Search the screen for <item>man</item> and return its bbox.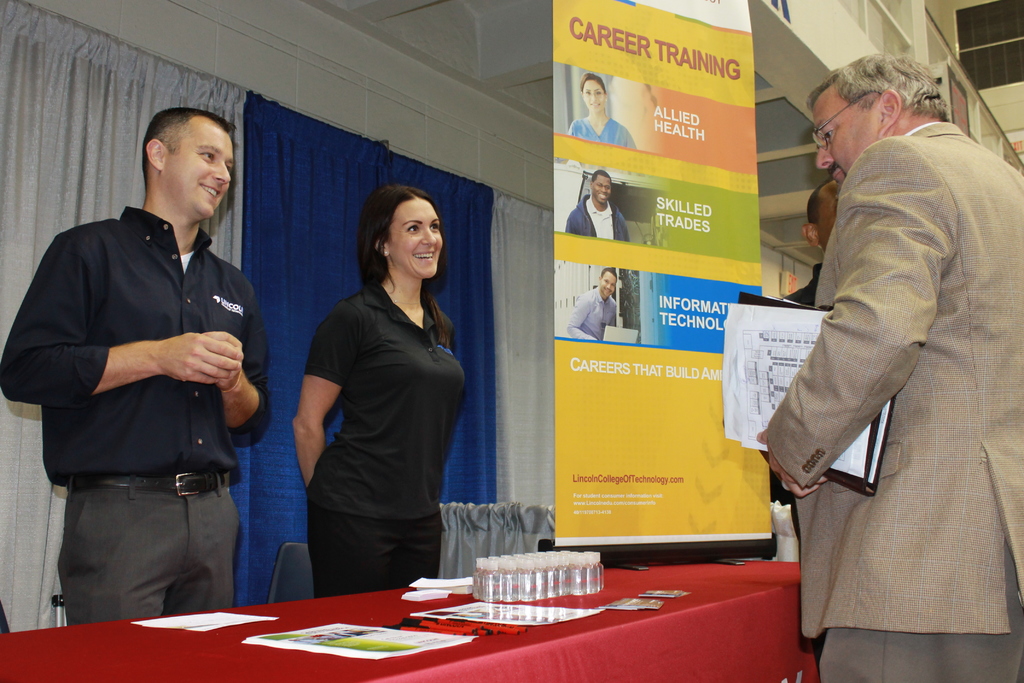
Found: 771,183,834,556.
